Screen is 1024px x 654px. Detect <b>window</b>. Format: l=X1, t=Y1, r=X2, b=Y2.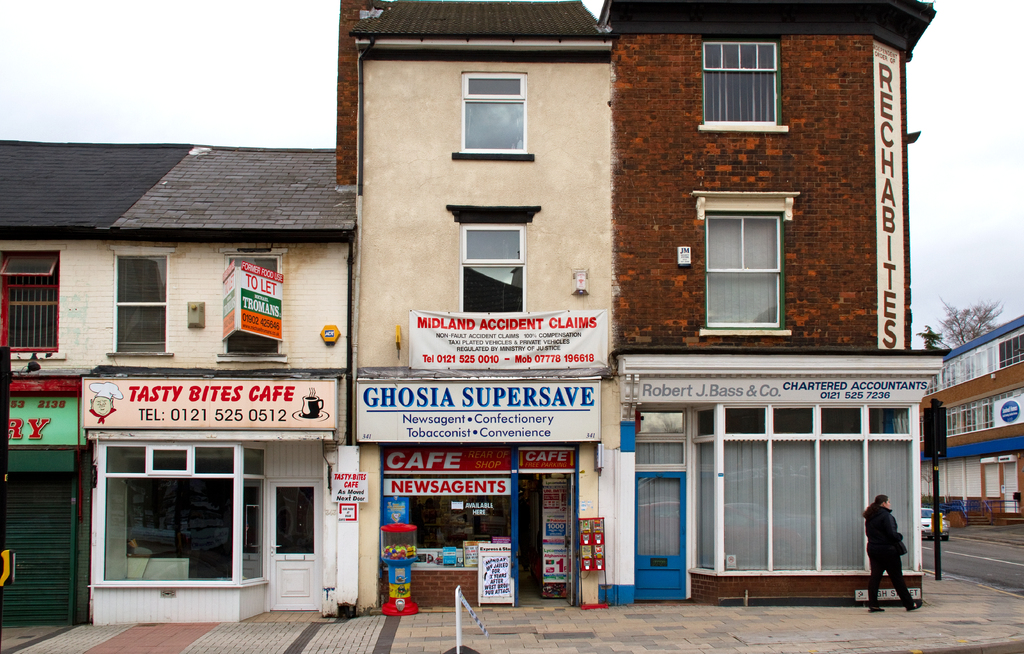
l=934, t=334, r=1022, b=385.
